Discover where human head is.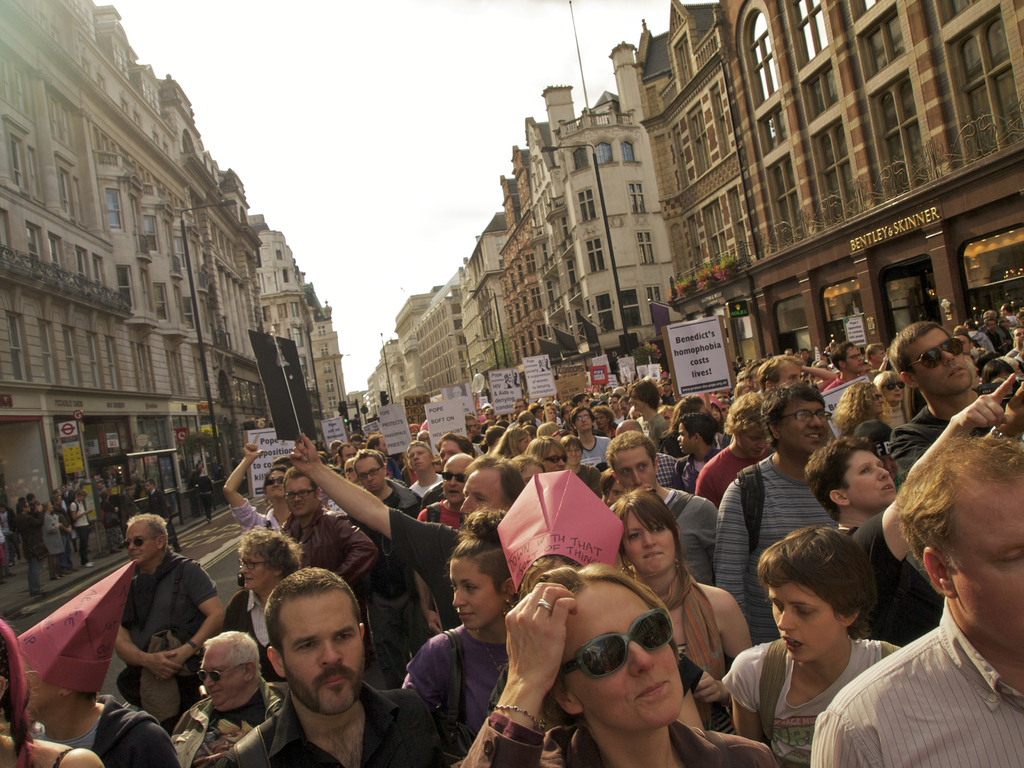
Discovered at <box>124,517,168,567</box>.
